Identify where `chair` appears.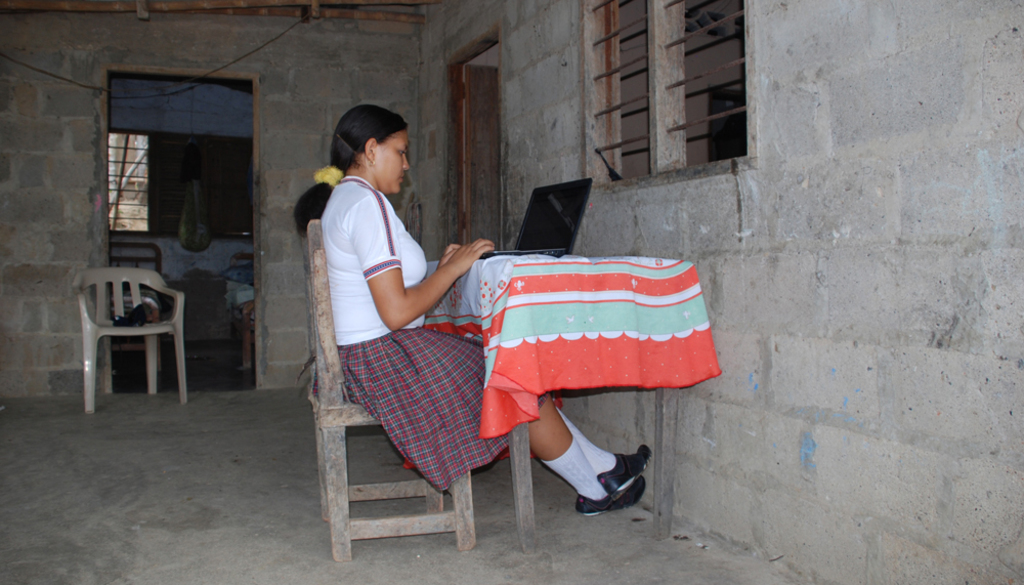
Appears at x1=296, y1=216, x2=476, y2=560.
